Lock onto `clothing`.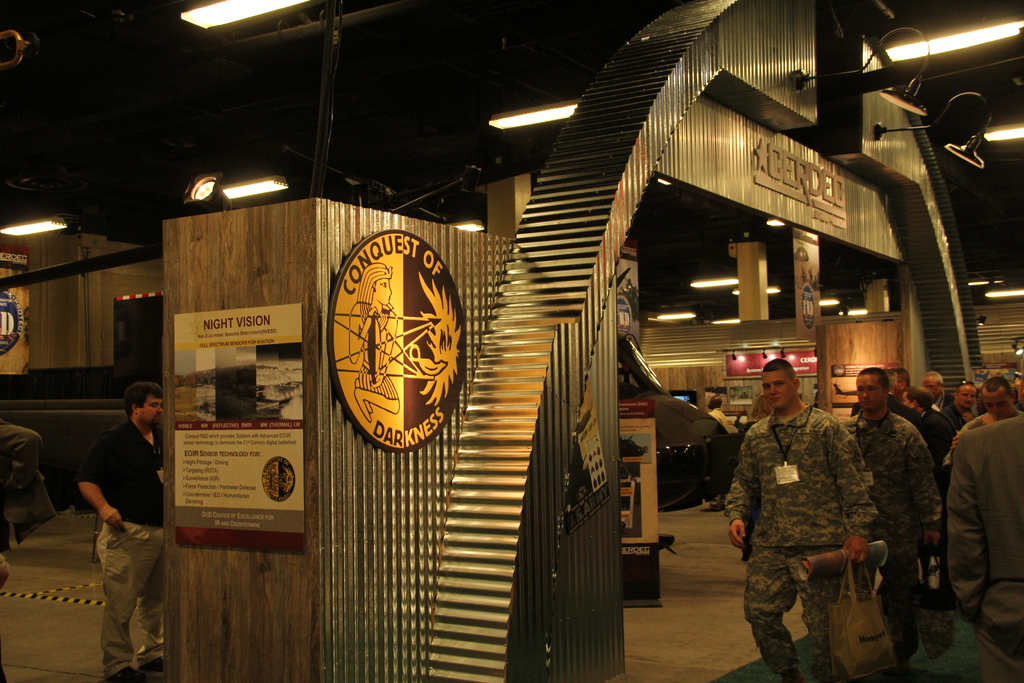
Locked: (0,420,55,682).
